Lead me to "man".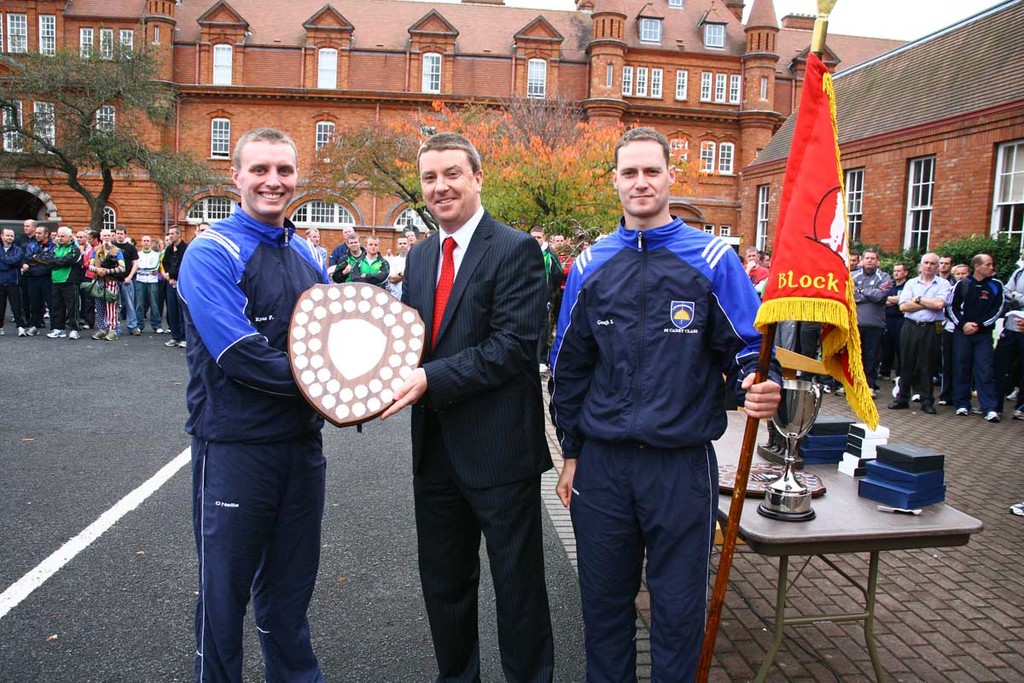
Lead to left=886, top=252, right=949, bottom=416.
